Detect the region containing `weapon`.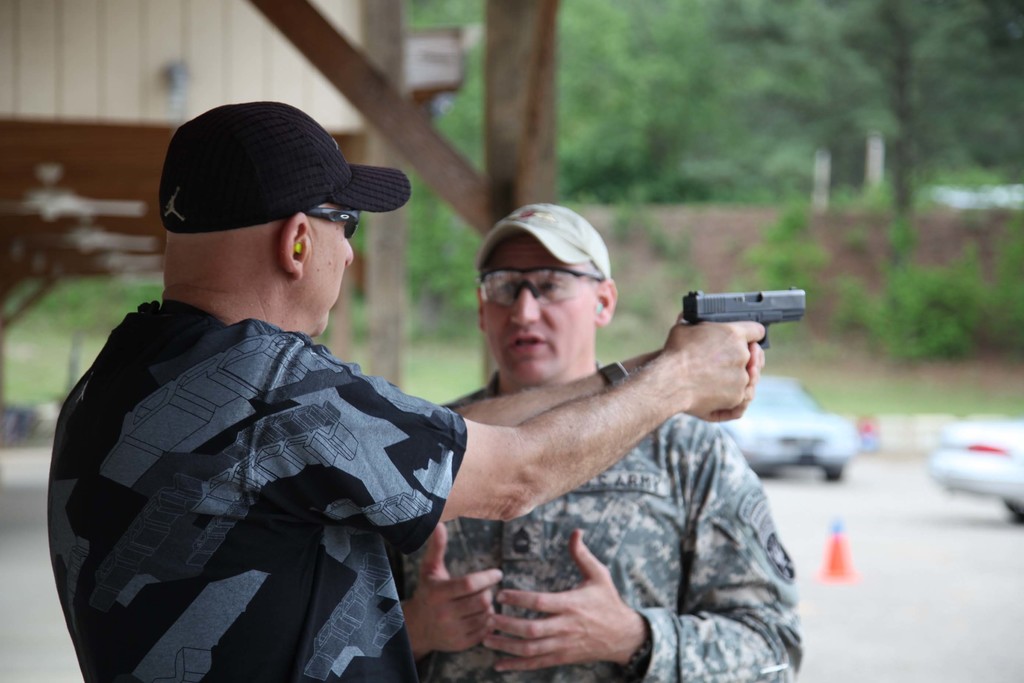
rect(684, 286, 815, 349).
